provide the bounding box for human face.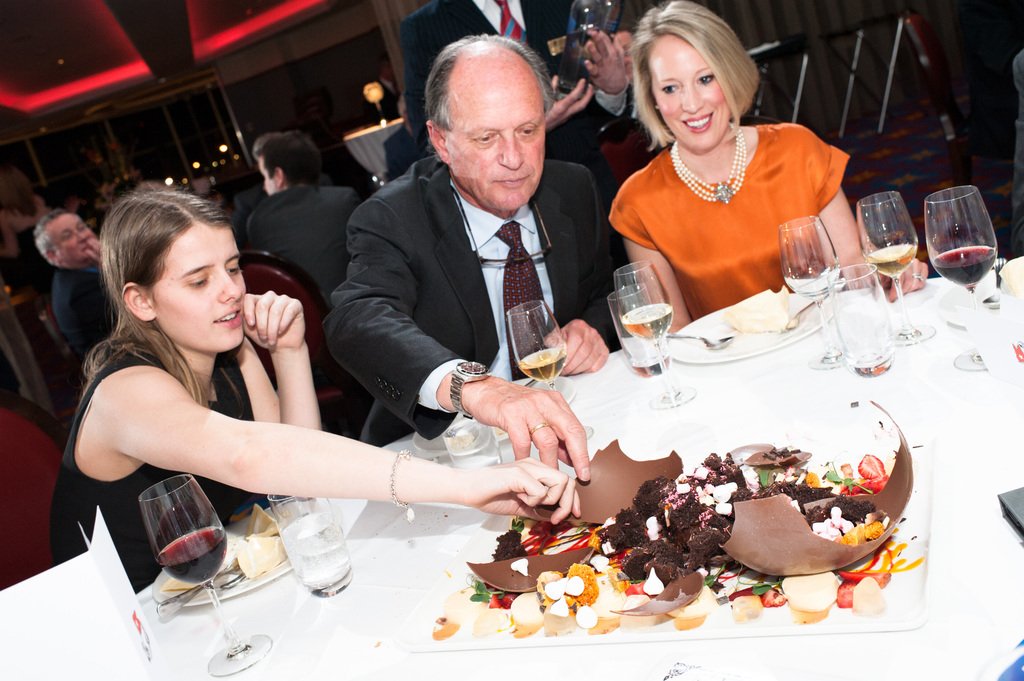
box(259, 163, 277, 193).
